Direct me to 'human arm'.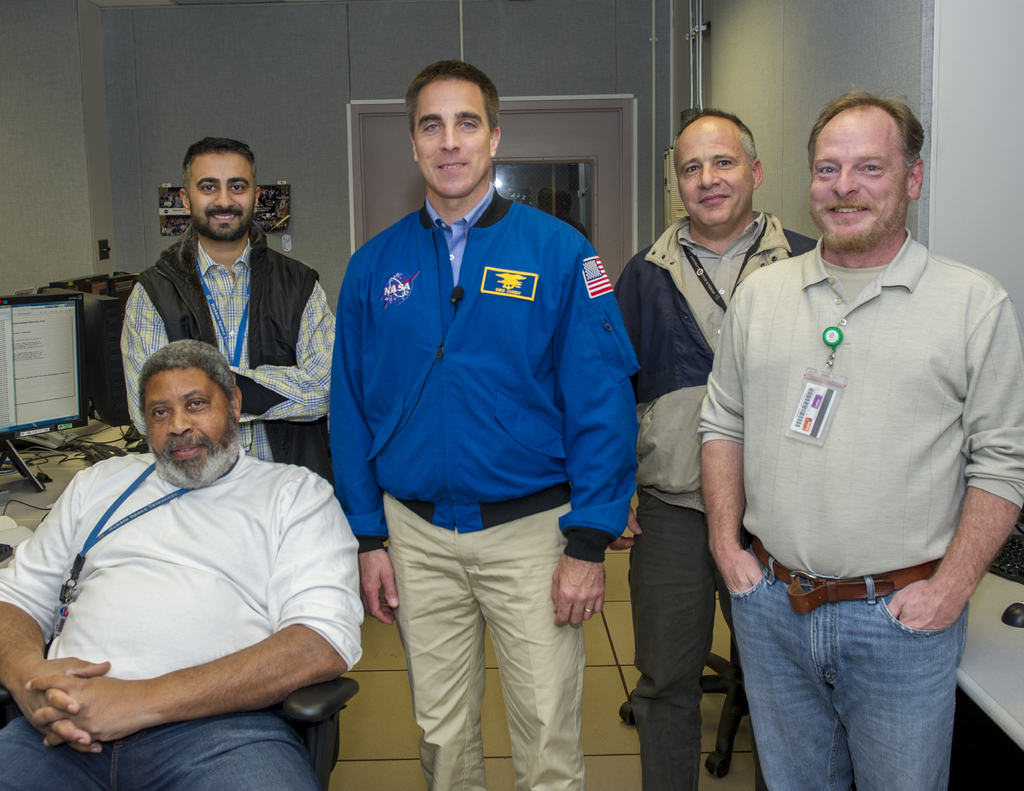
Direction: bbox(605, 259, 646, 564).
